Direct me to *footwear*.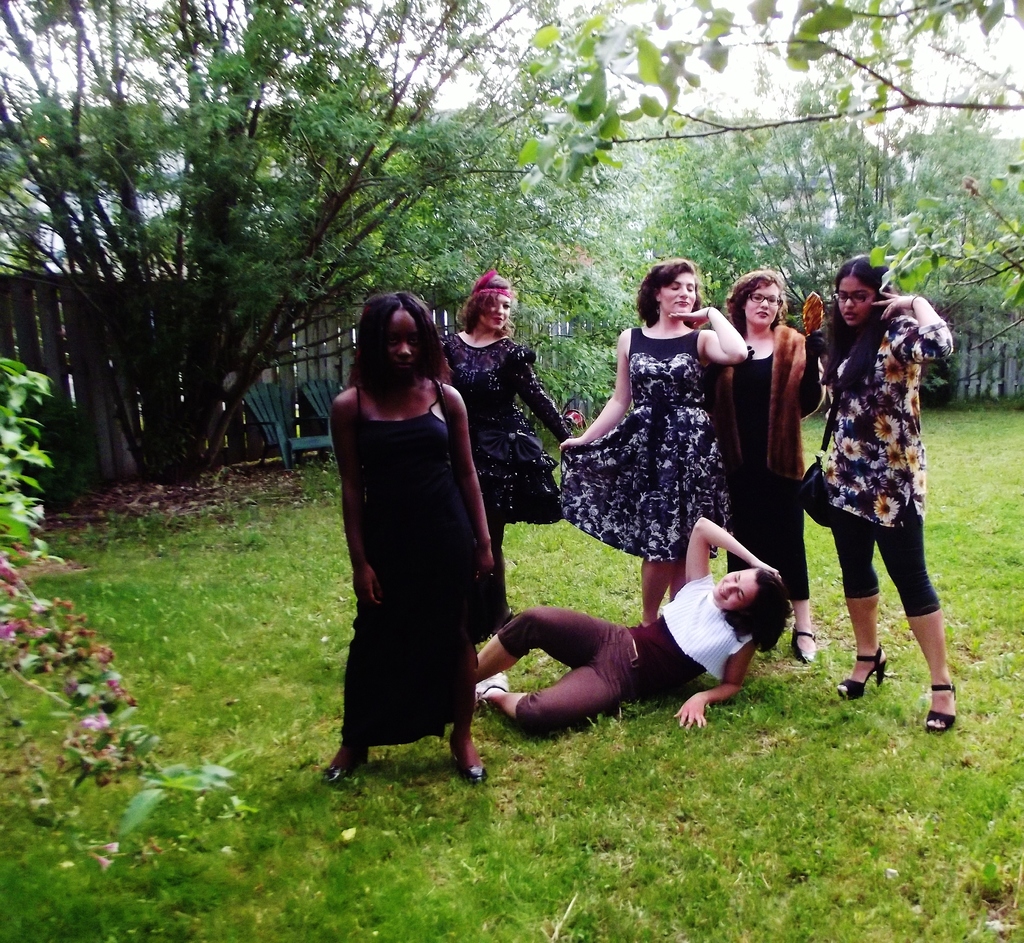
Direction: {"x1": 828, "y1": 634, "x2": 895, "y2": 692}.
